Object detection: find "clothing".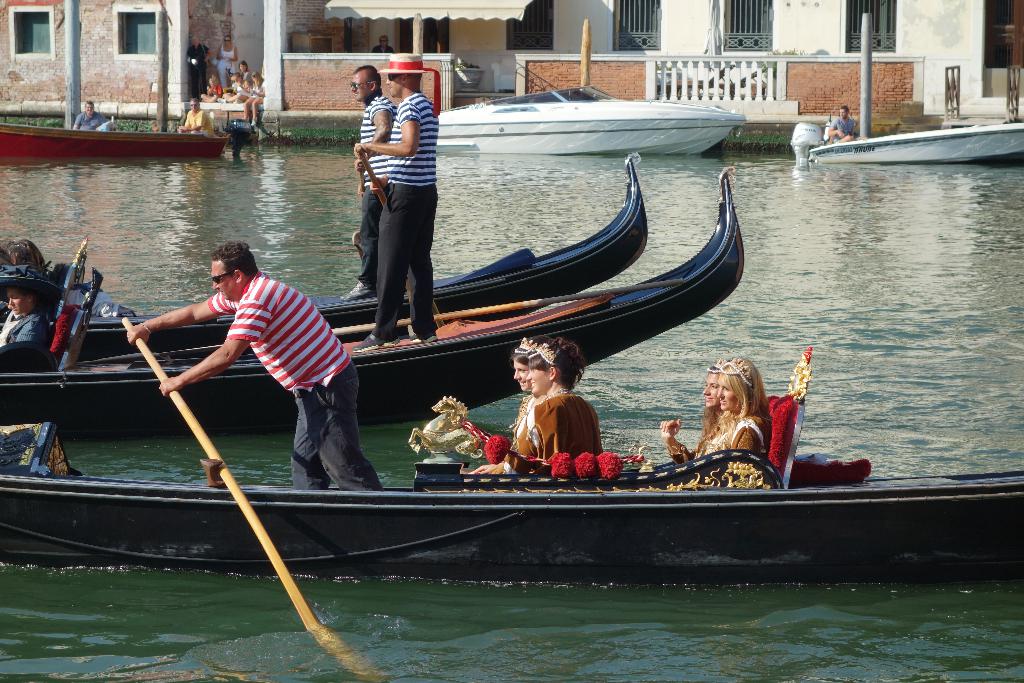
358:97:393:179.
